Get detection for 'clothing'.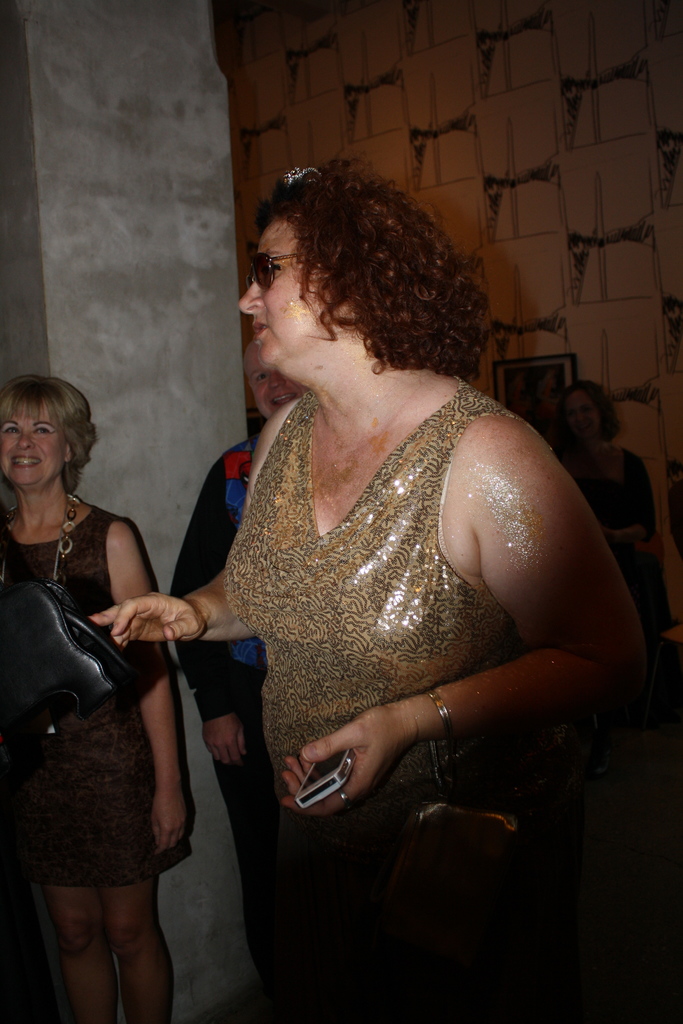
Detection: locate(0, 501, 194, 889).
